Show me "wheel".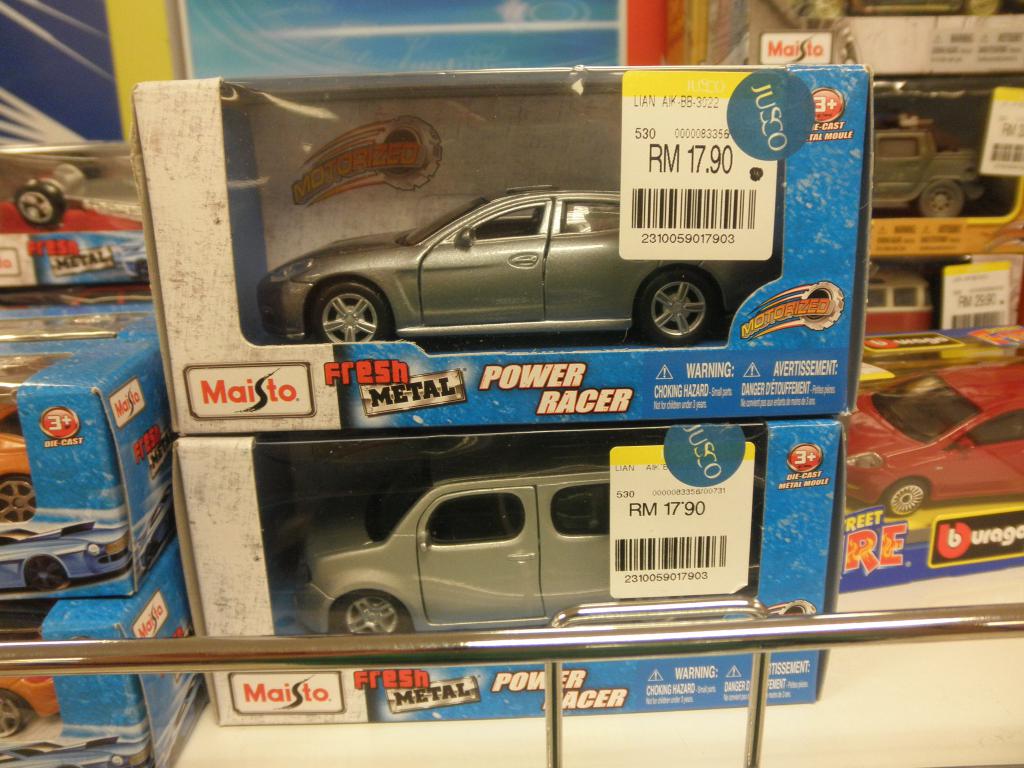
"wheel" is here: 0,688,24,740.
